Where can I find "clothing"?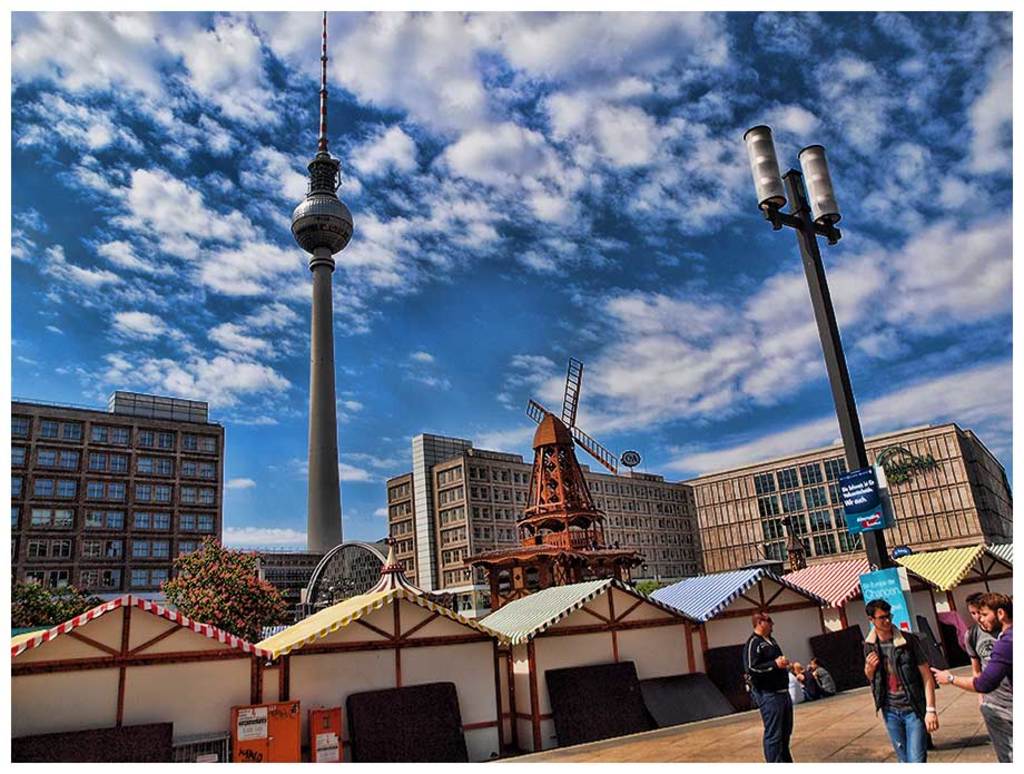
You can find it at <box>782,676,807,700</box>.
